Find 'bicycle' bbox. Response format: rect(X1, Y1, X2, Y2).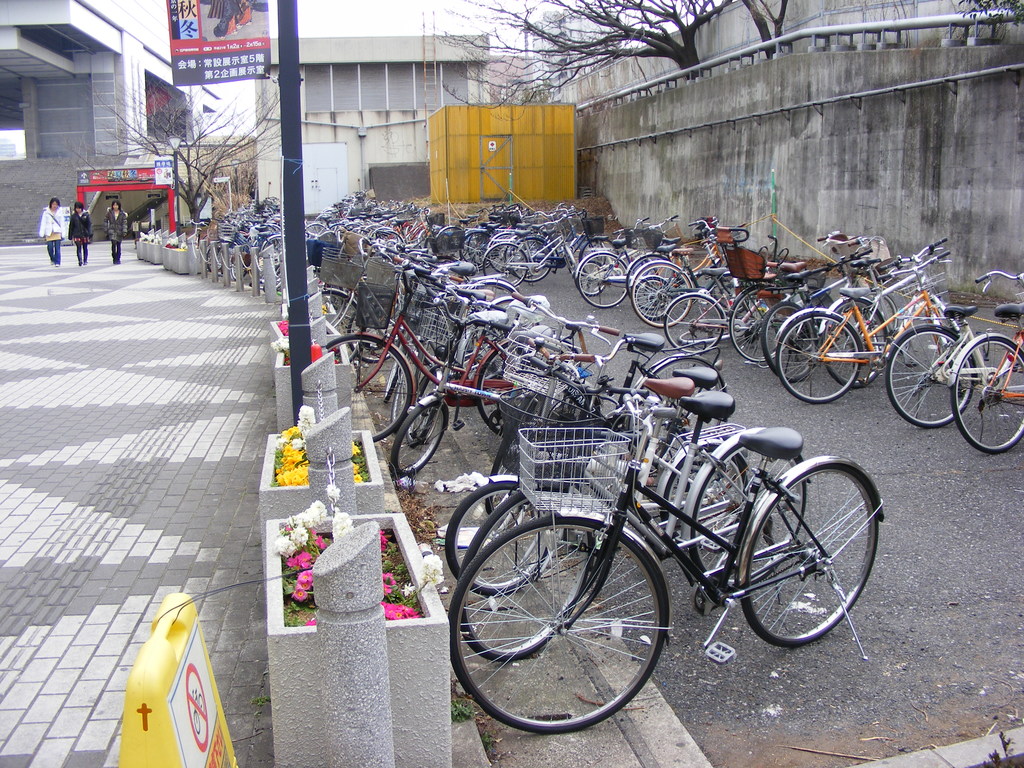
rect(781, 223, 968, 426).
